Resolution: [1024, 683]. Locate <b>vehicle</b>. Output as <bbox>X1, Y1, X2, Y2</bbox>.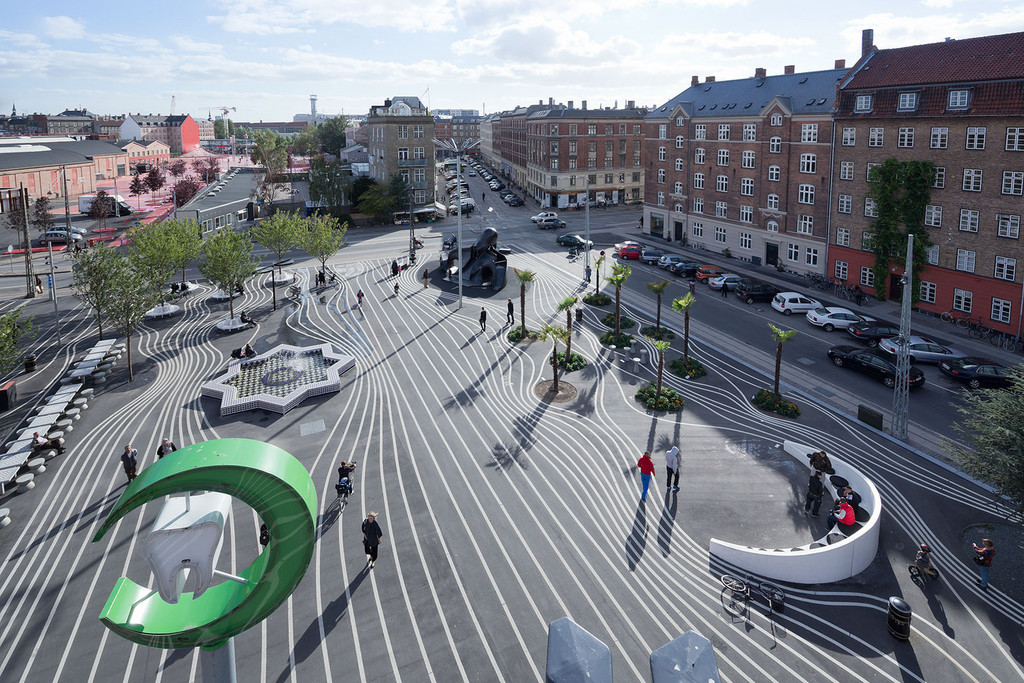
<bbox>768, 289, 831, 318</bbox>.
